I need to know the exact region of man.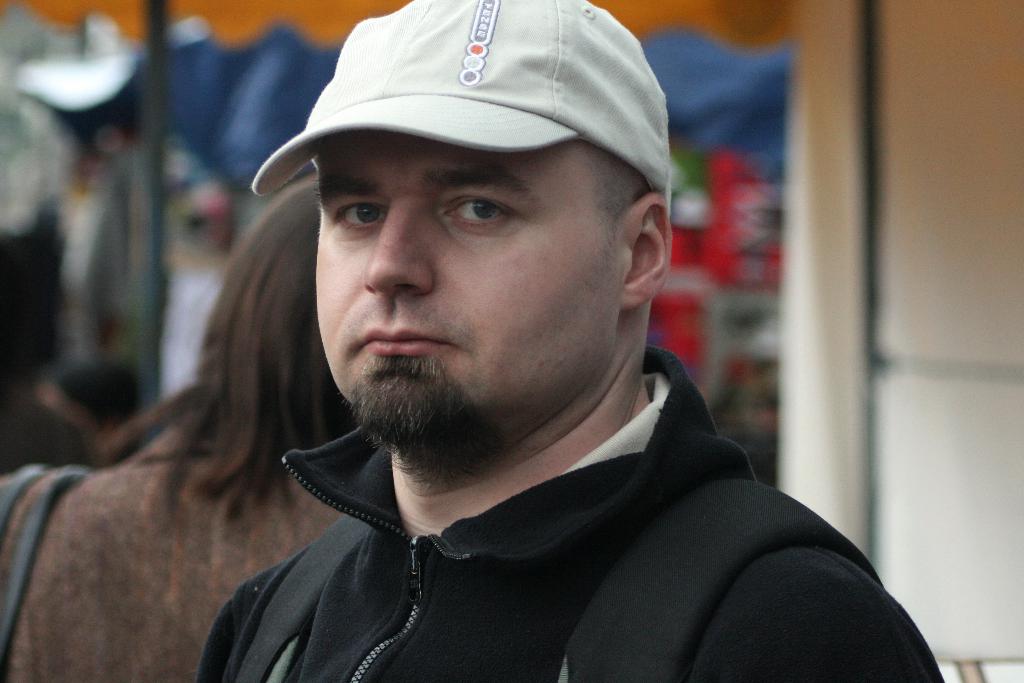
Region: x1=84, y1=28, x2=911, y2=671.
